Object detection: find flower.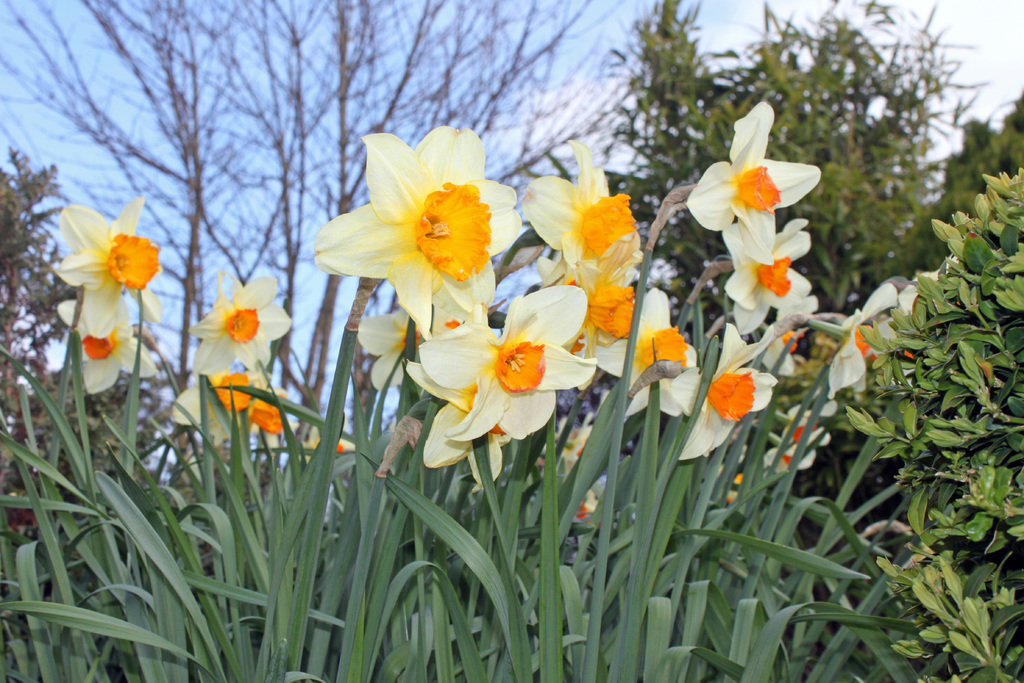
<bbox>674, 322, 776, 466</bbox>.
